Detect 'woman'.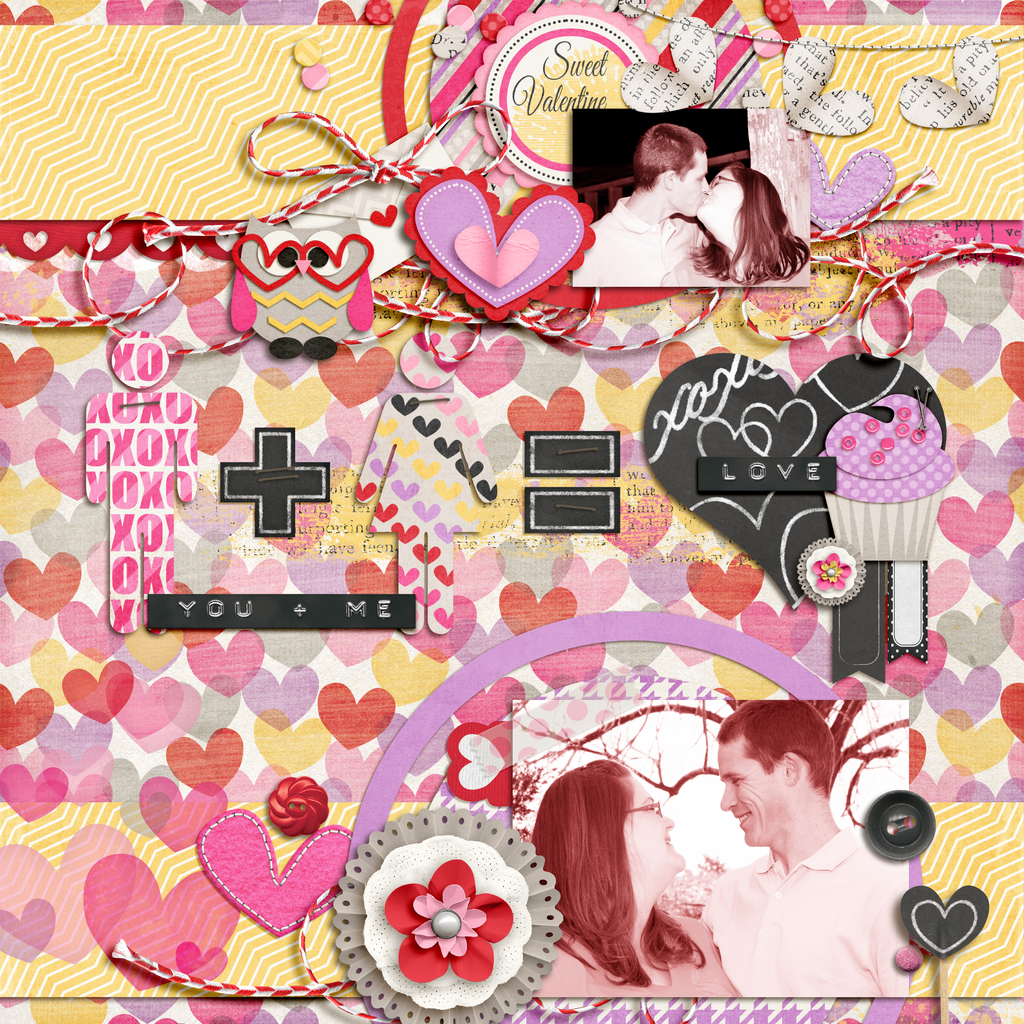
Detected at [left=515, top=762, right=735, bottom=1001].
